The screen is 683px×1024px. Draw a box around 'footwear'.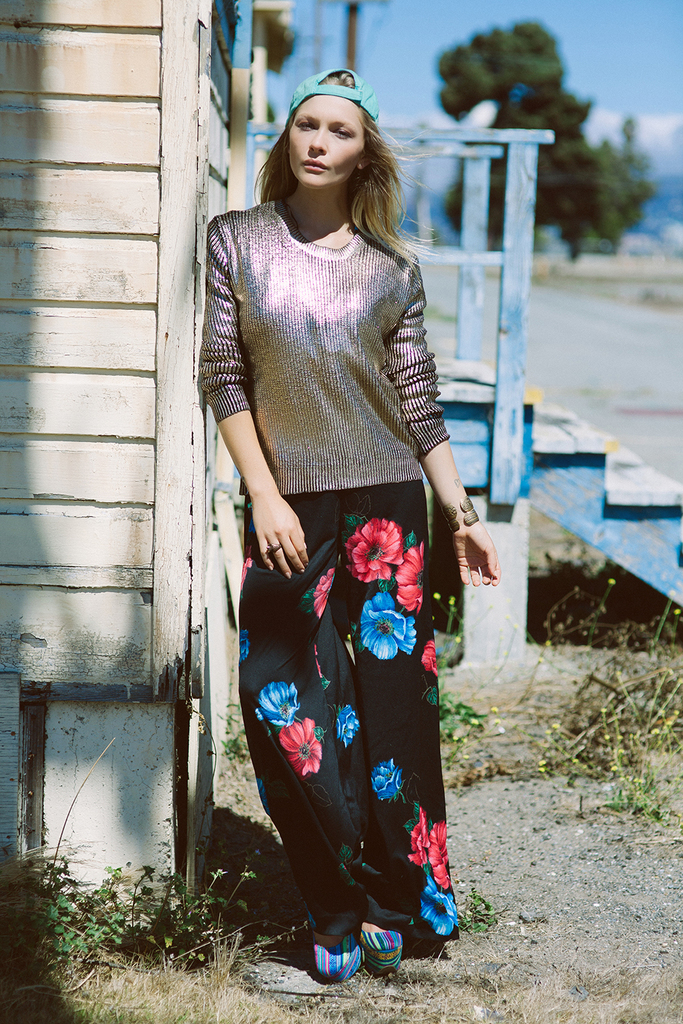
313/909/369/980.
